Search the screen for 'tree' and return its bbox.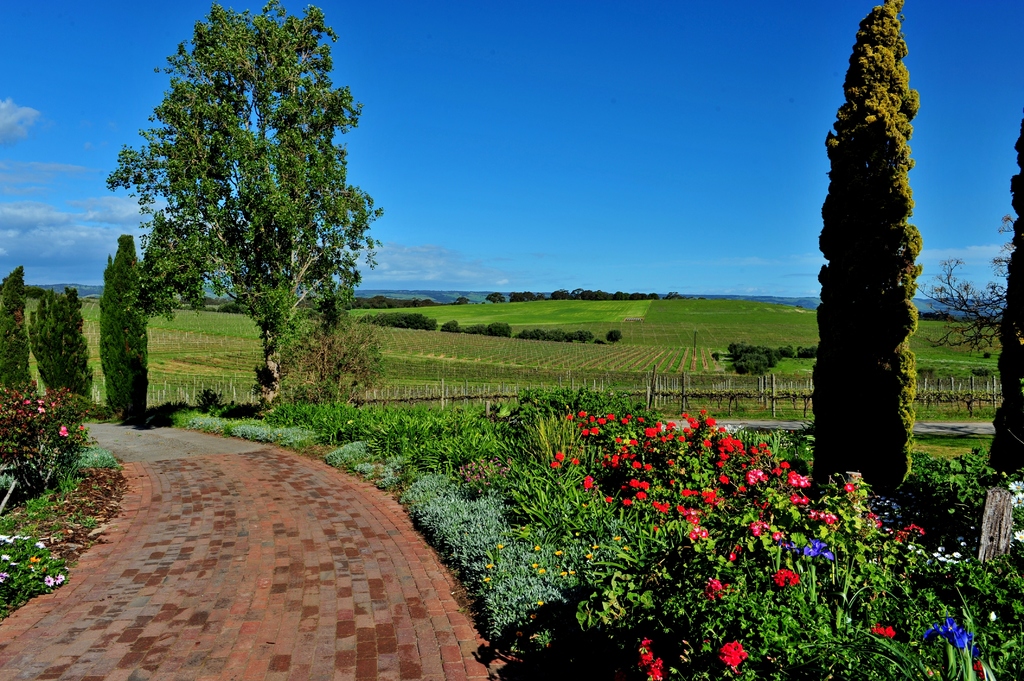
Found: BBox(96, 0, 397, 425).
